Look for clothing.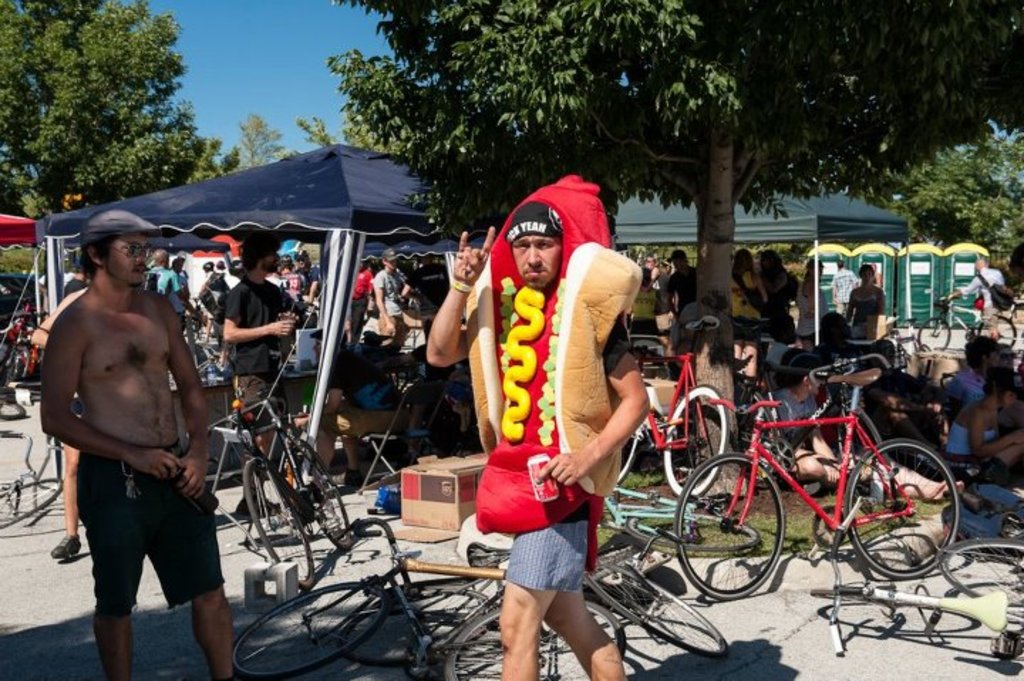
Found: <box>350,269,371,338</box>.
